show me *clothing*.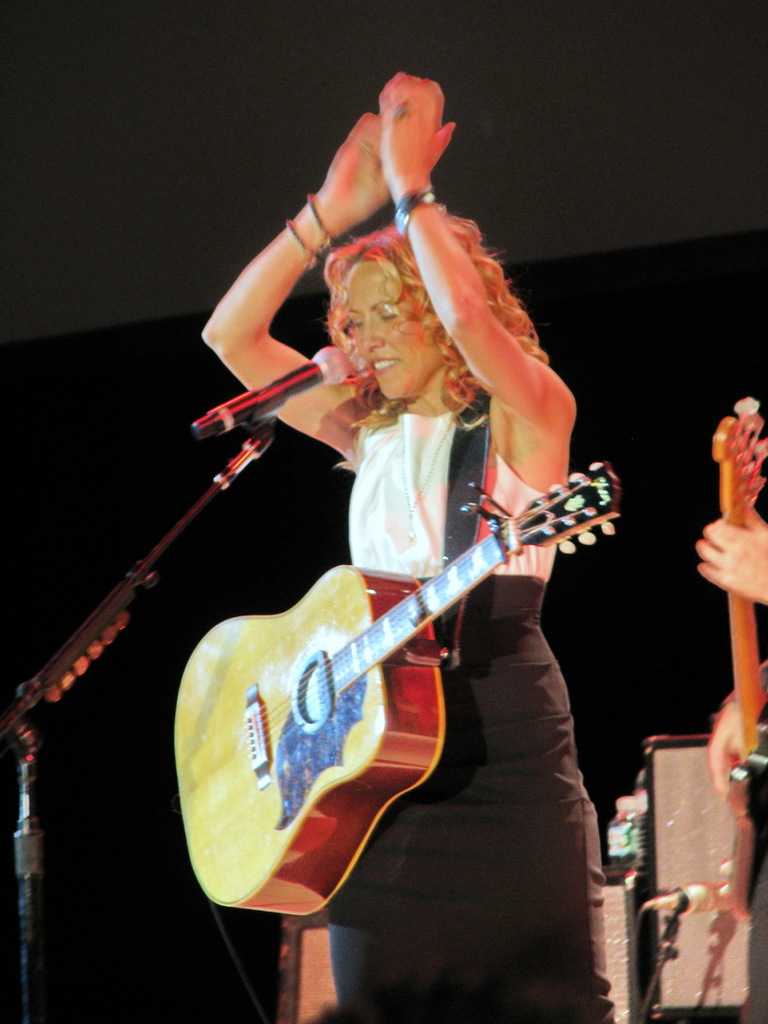
*clothing* is here: 323, 385, 620, 1023.
